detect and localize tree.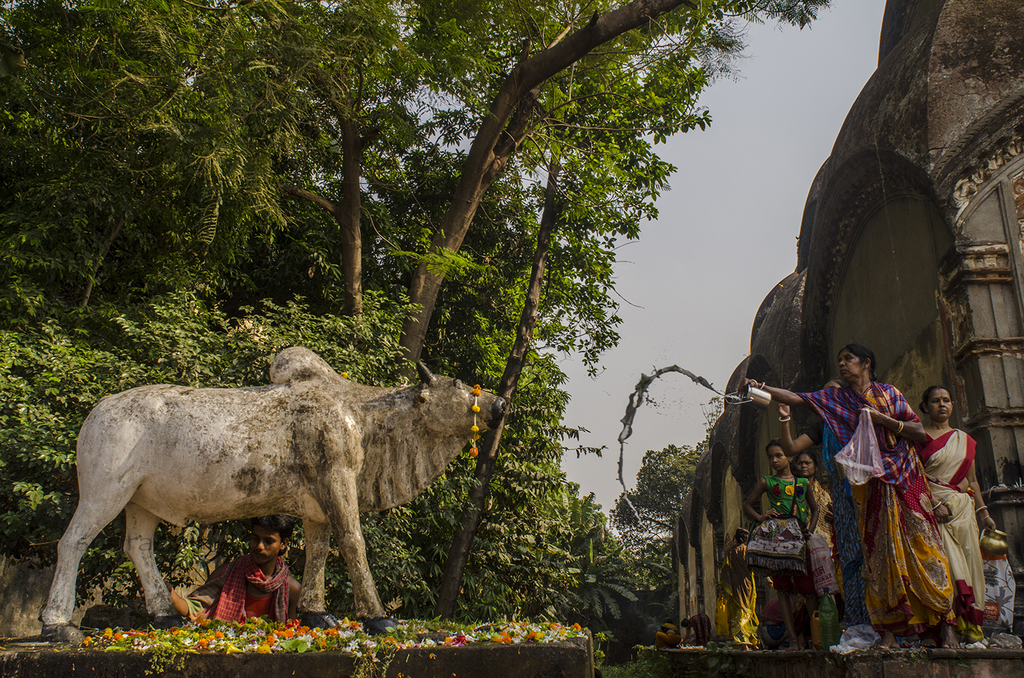
Localized at [x1=280, y1=33, x2=715, y2=489].
